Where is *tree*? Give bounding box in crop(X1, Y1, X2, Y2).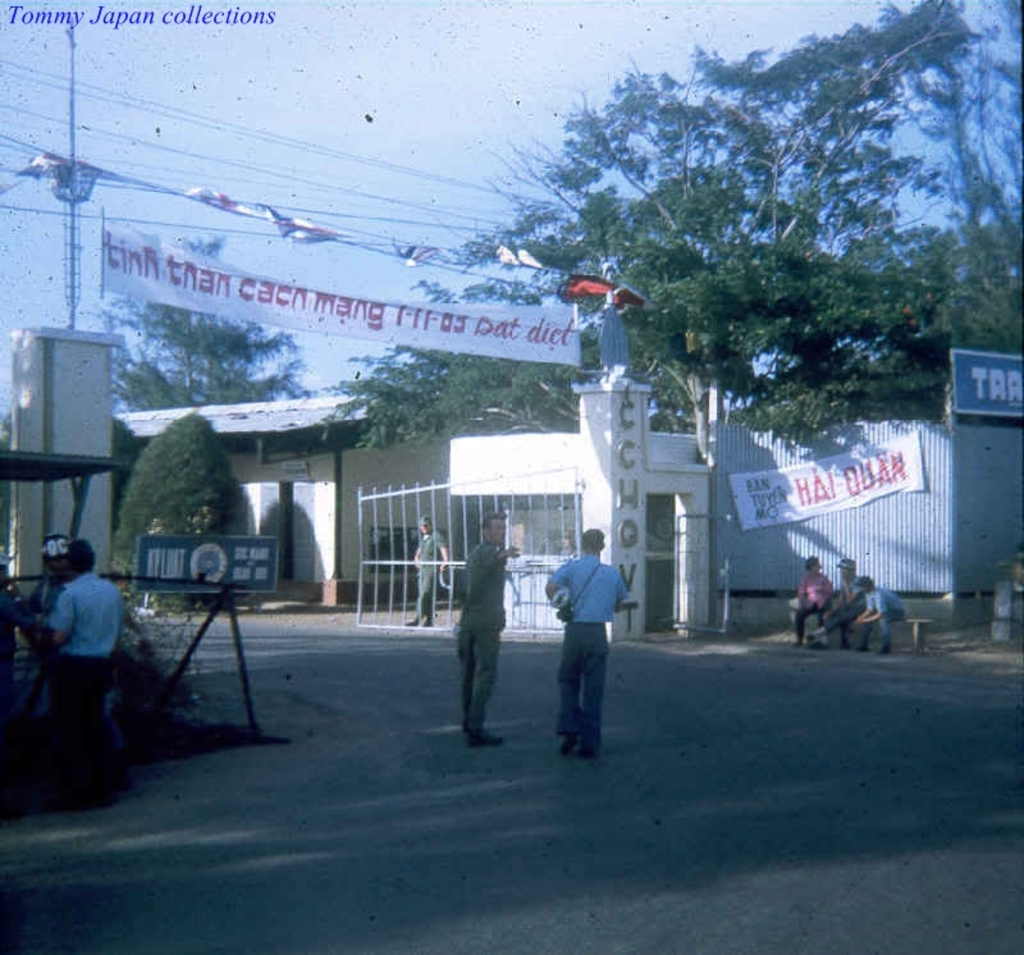
crop(91, 215, 315, 416).
